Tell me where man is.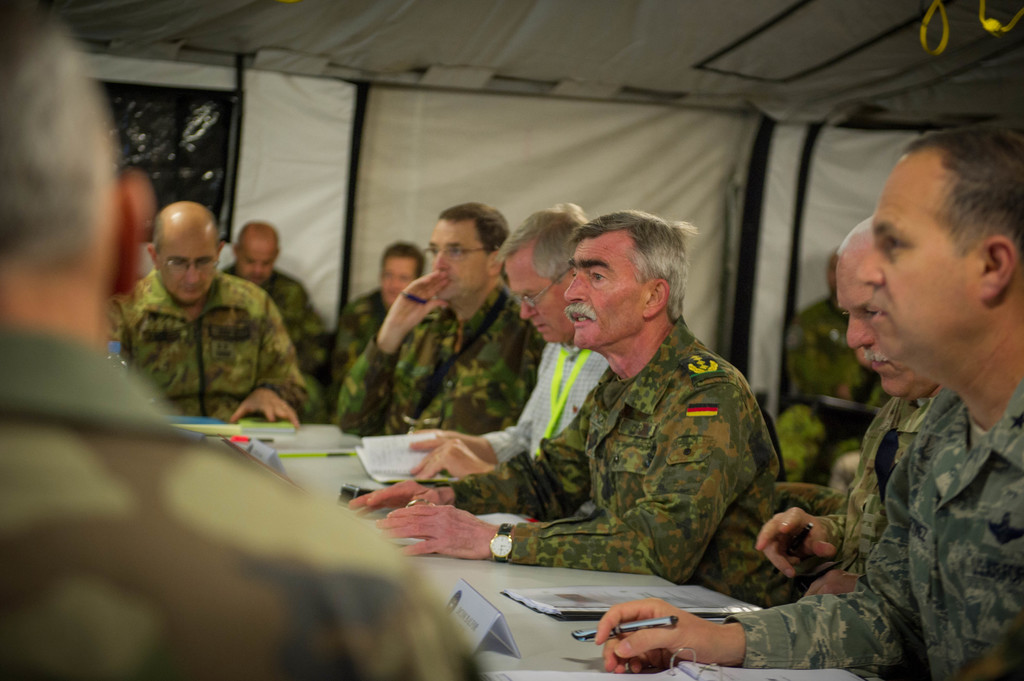
man is at <region>589, 124, 1023, 680</region>.
